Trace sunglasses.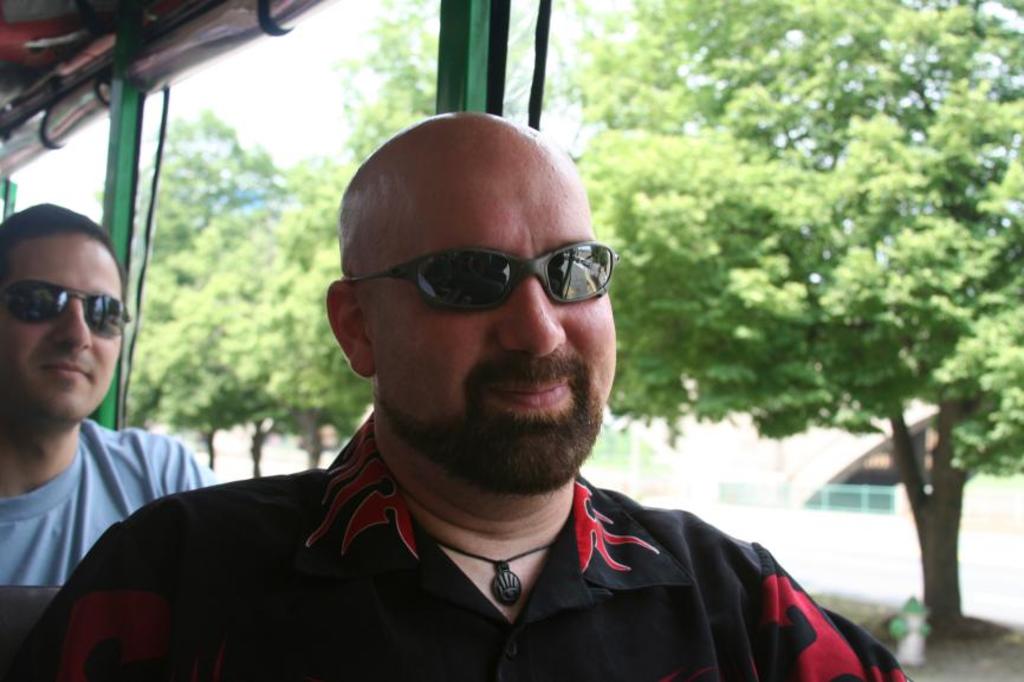
Traced to region(343, 246, 620, 308).
